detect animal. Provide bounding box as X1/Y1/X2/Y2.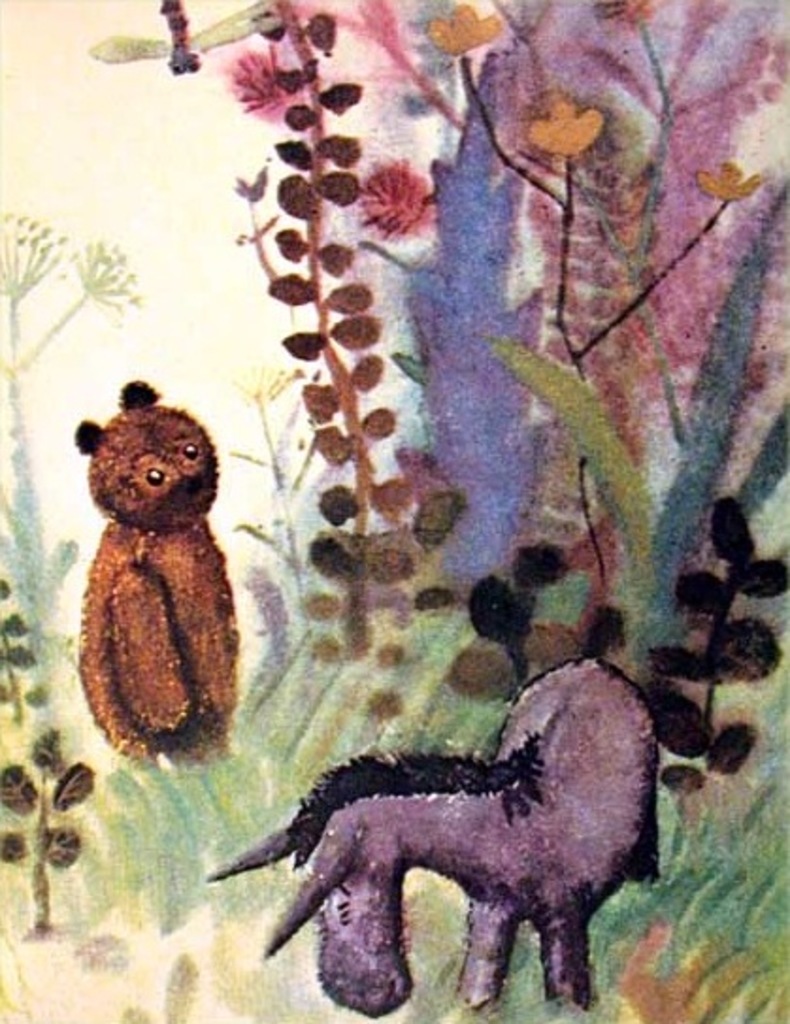
66/375/238/764.
